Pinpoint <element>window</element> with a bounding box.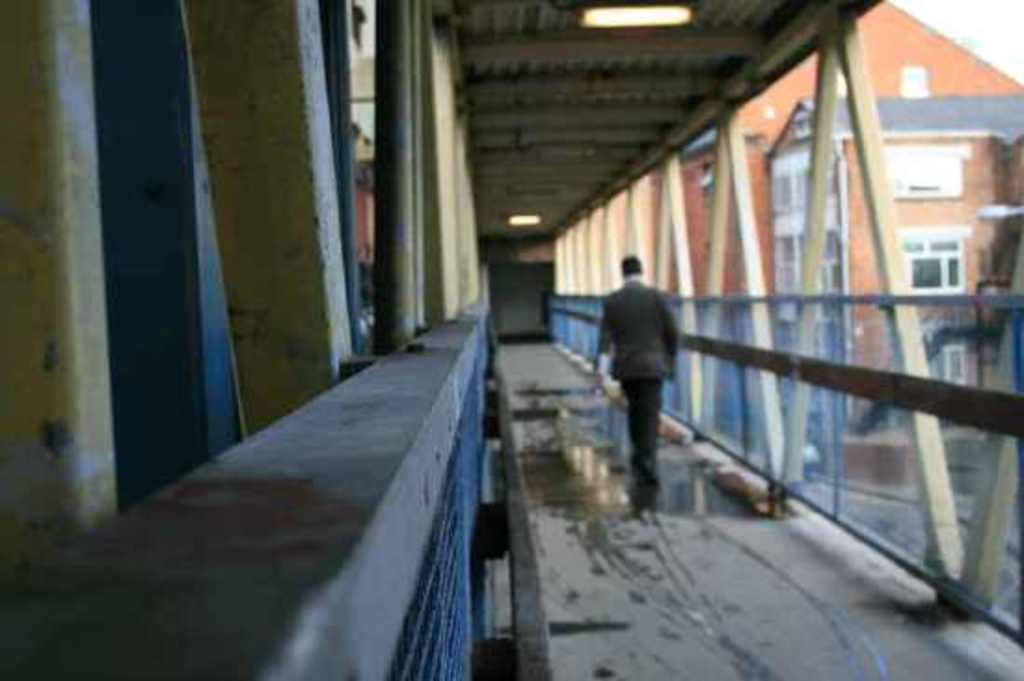
[884,147,964,197].
